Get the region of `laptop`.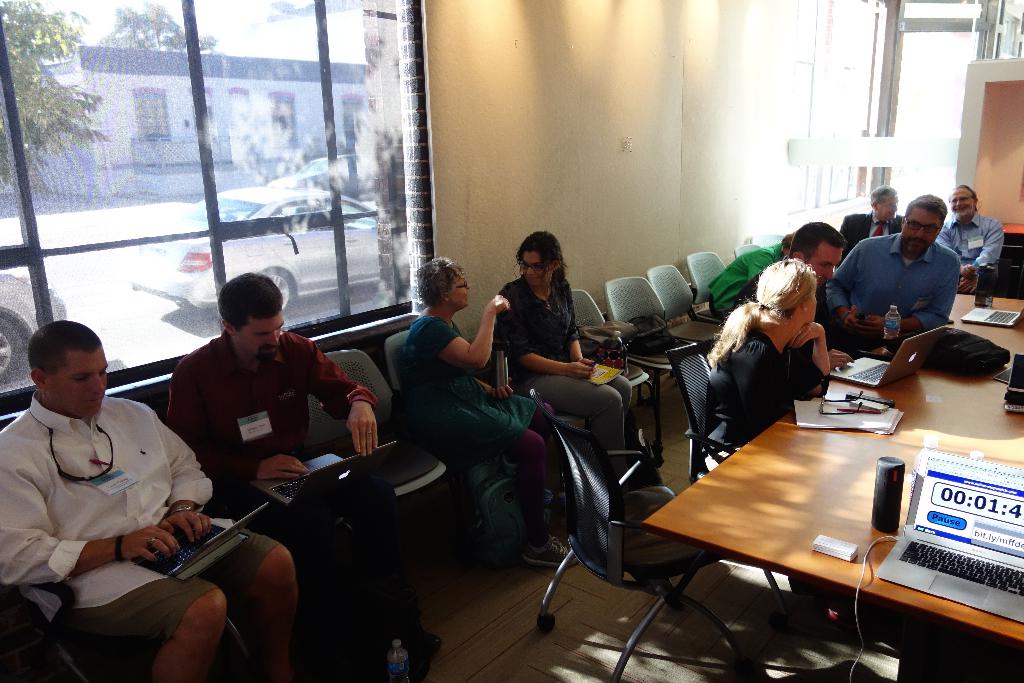
x1=831 y1=325 x2=948 y2=386.
